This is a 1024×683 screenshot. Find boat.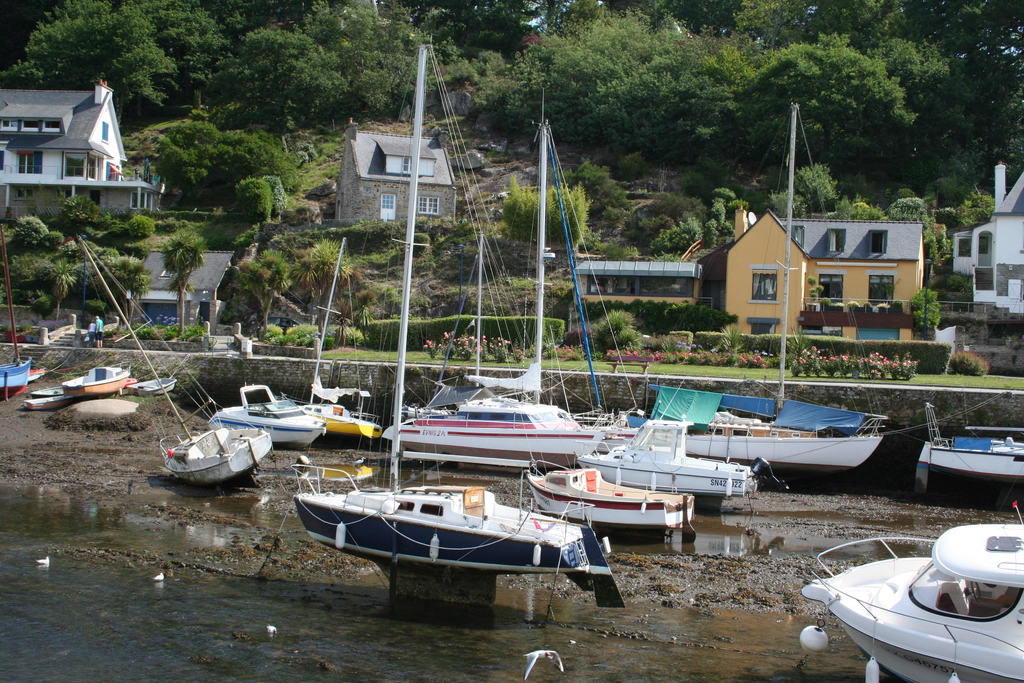
Bounding box: rect(30, 366, 46, 385).
